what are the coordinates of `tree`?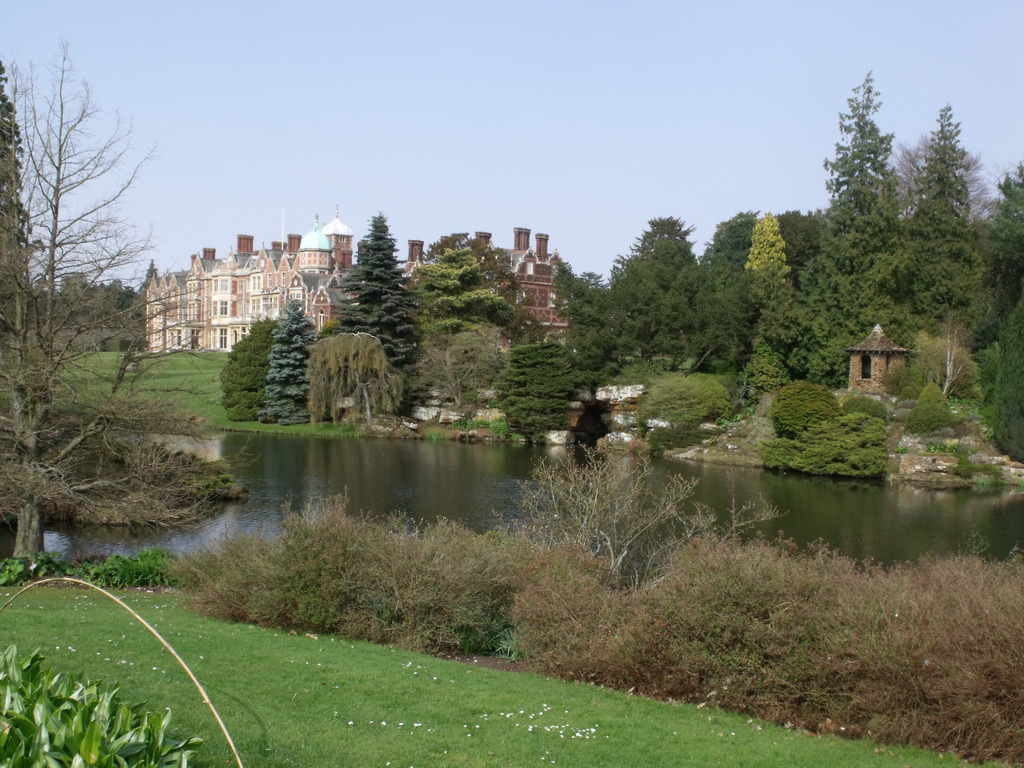
(987, 257, 1023, 461).
